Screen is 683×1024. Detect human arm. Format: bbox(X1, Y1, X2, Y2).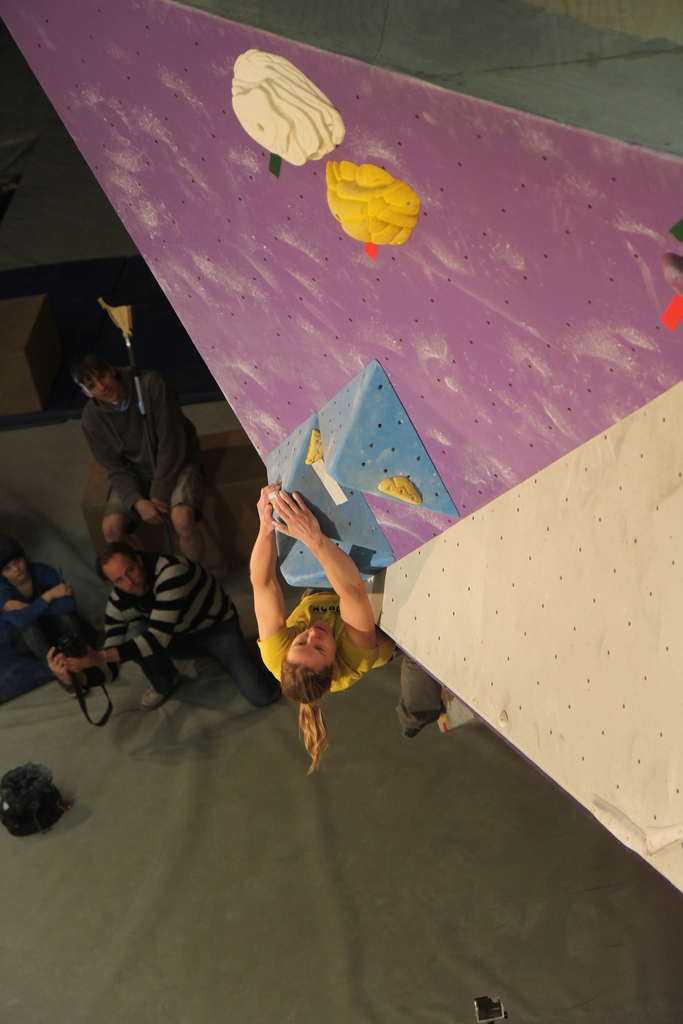
bbox(259, 488, 283, 666).
